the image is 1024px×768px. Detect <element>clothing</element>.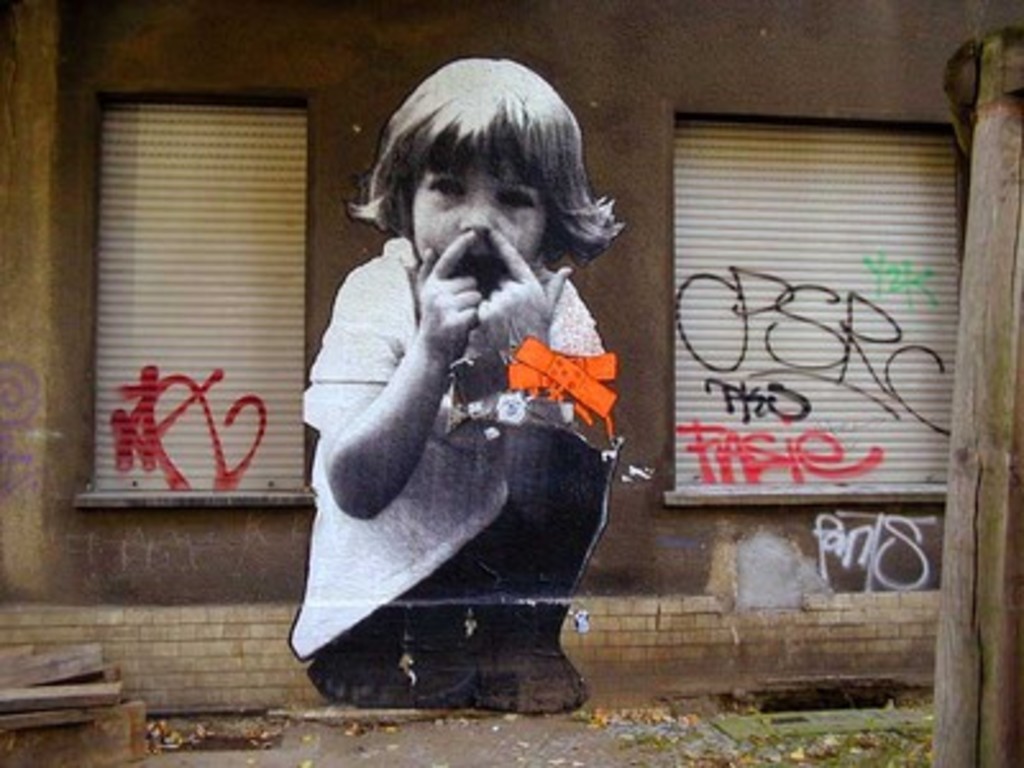
Detection: {"x1": 297, "y1": 148, "x2": 632, "y2": 694}.
